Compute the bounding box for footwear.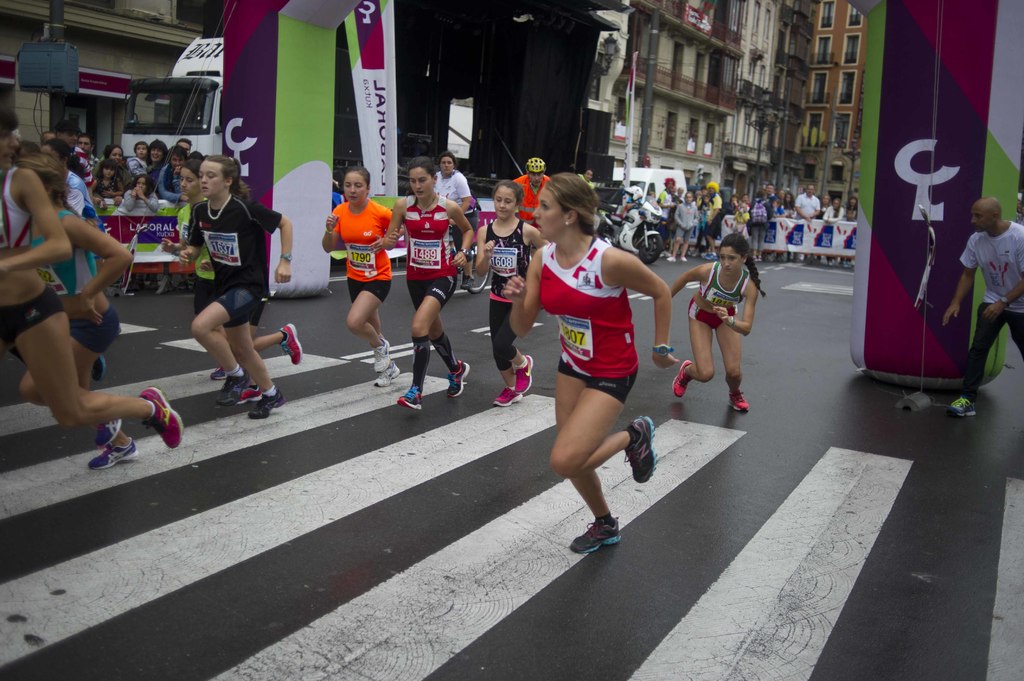
<region>236, 382, 262, 405</region>.
